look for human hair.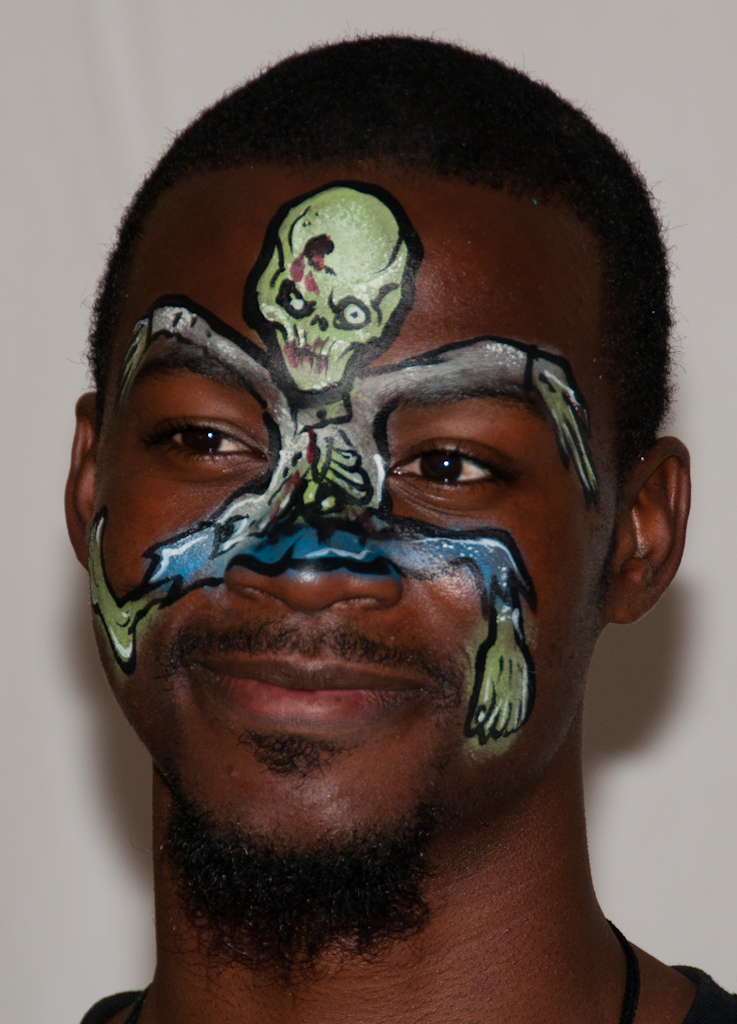
Found: box=[88, 27, 683, 450].
